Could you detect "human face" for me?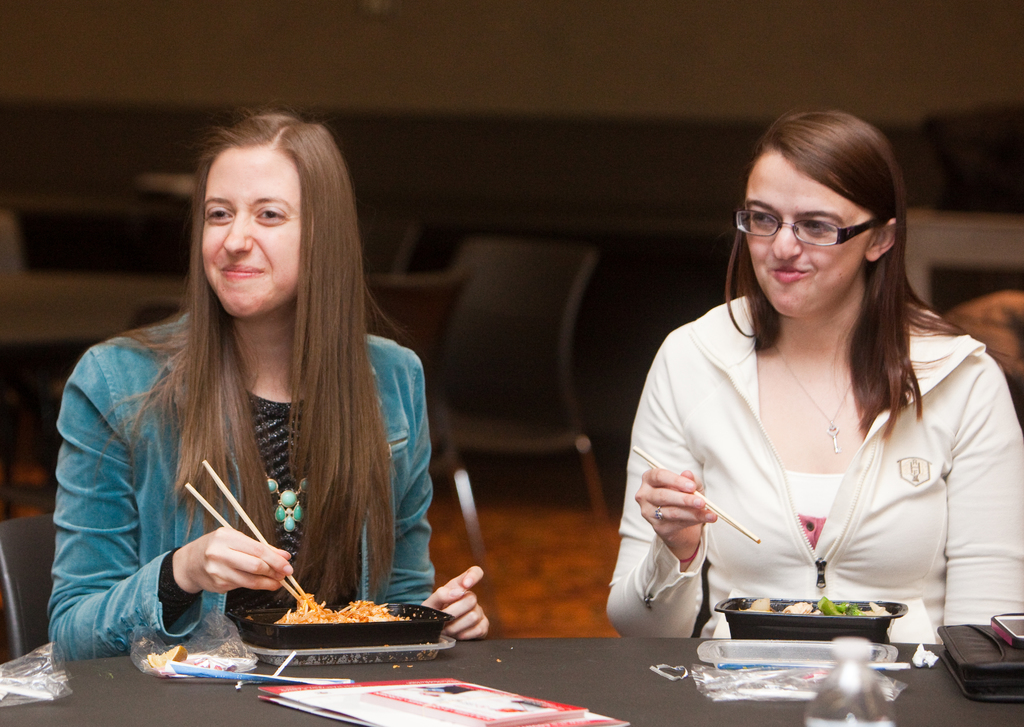
Detection result: [x1=745, y1=147, x2=868, y2=316].
